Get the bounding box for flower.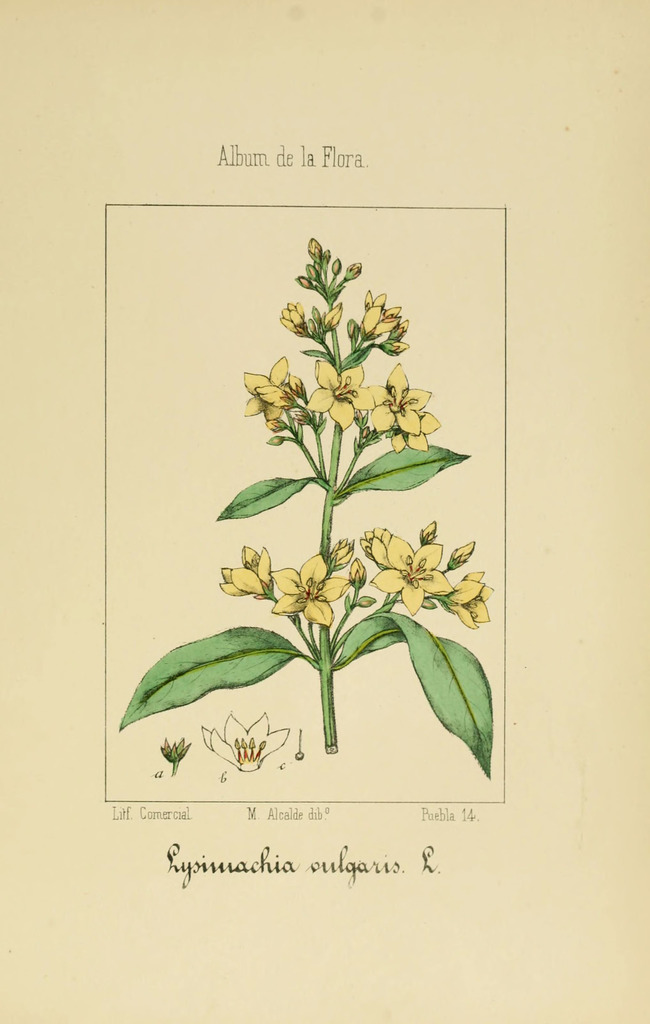
left=352, top=556, right=366, bottom=595.
